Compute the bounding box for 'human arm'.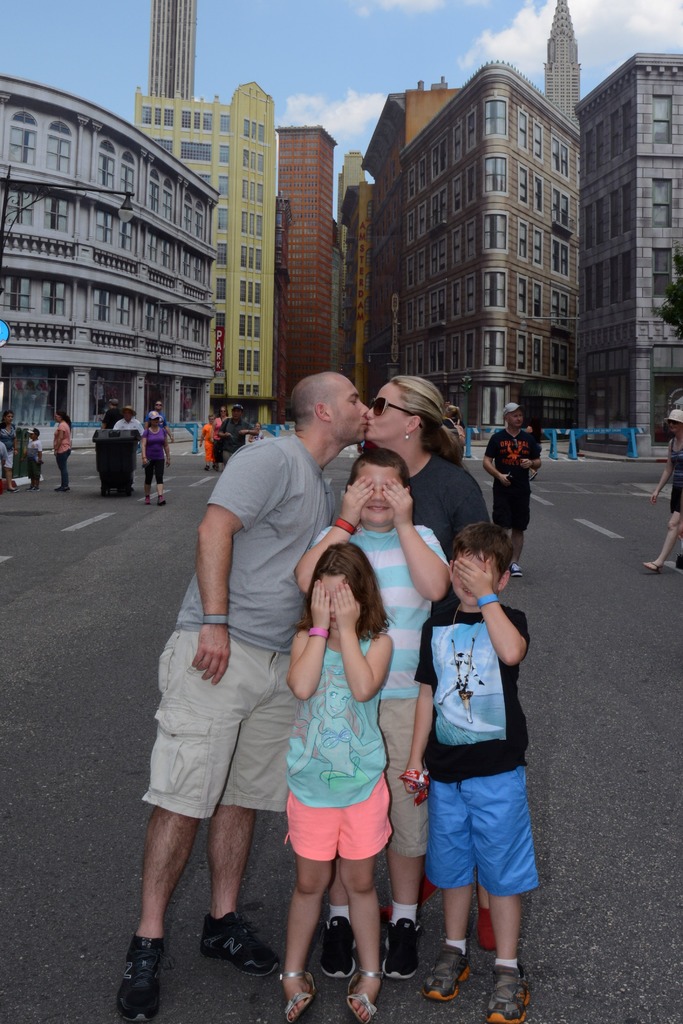
region(450, 557, 532, 662).
